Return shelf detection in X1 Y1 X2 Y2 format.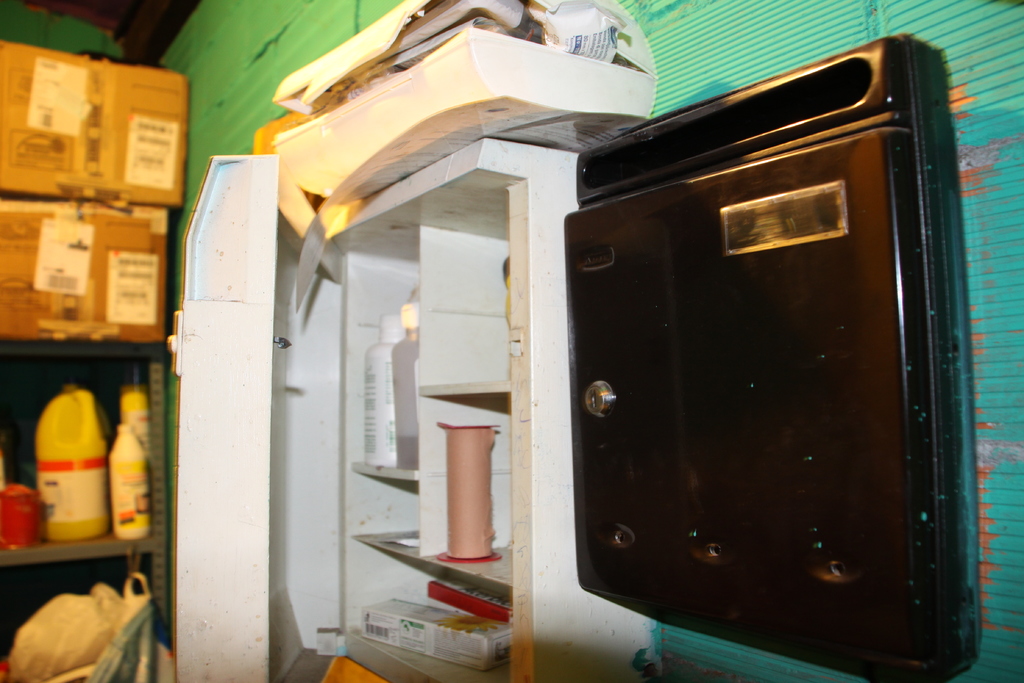
420 189 508 383.
